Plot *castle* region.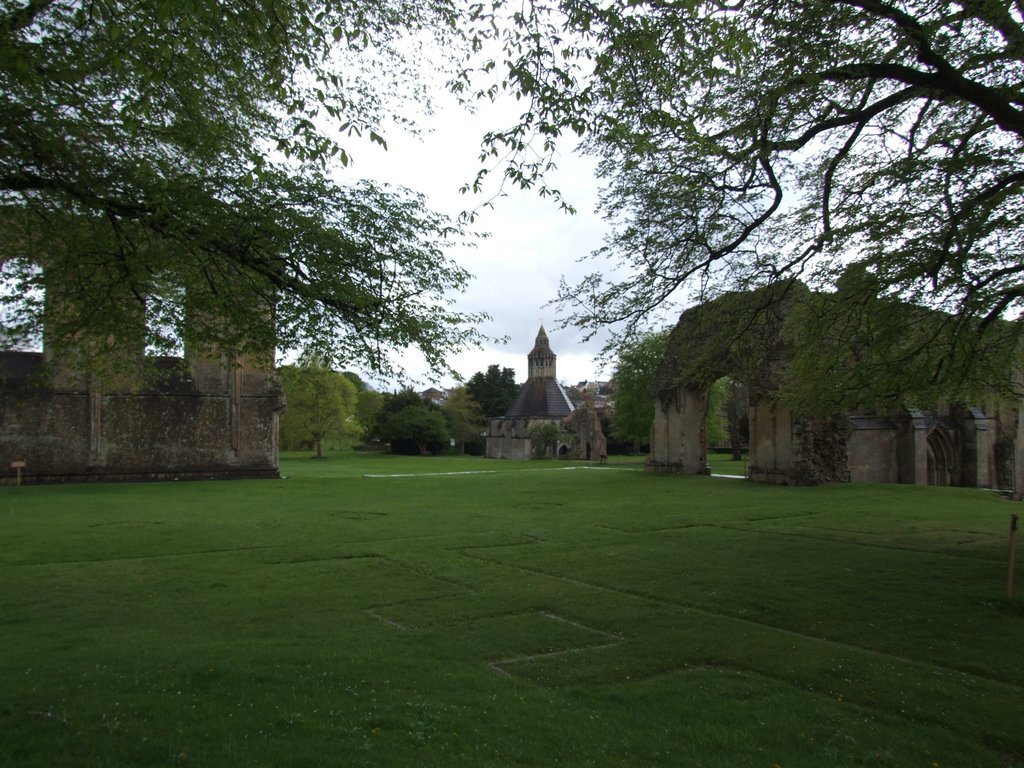
Plotted at [x1=641, y1=274, x2=1023, y2=502].
